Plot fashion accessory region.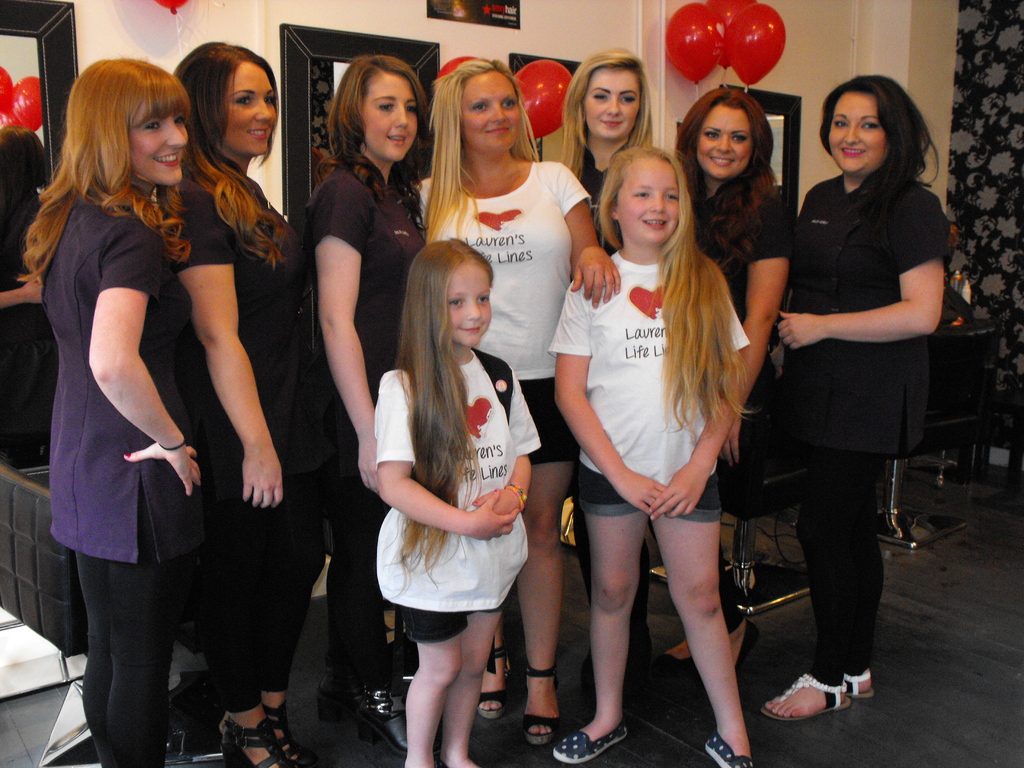
Plotted at region(314, 656, 362, 722).
